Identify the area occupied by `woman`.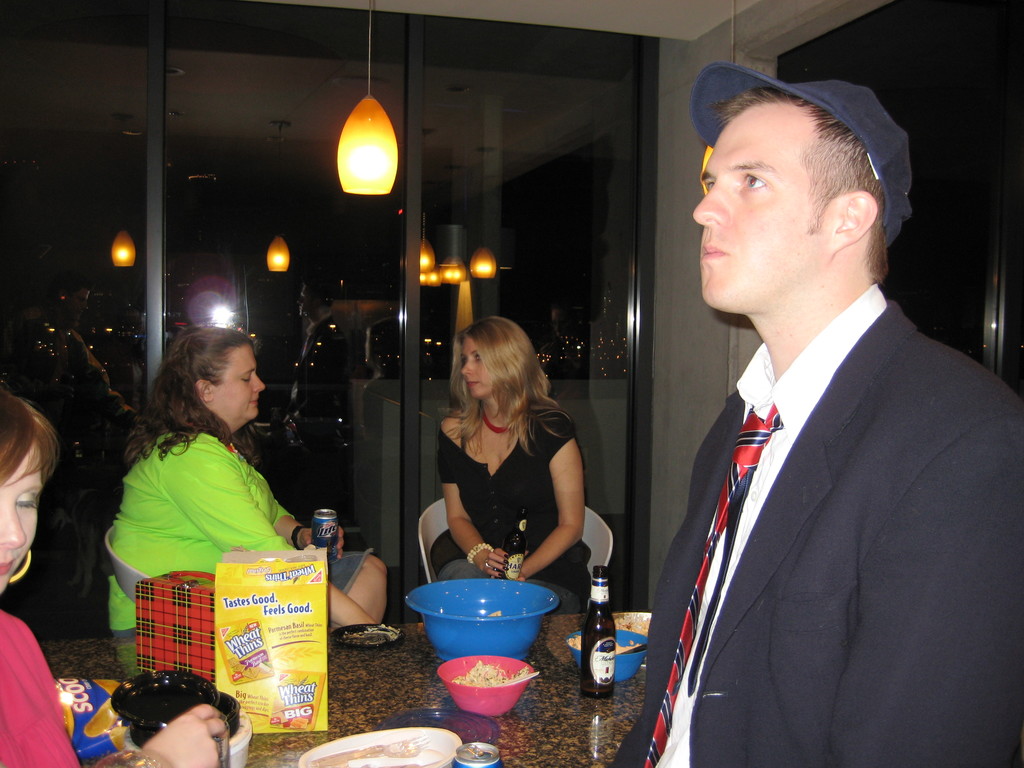
Area: rect(417, 313, 613, 623).
